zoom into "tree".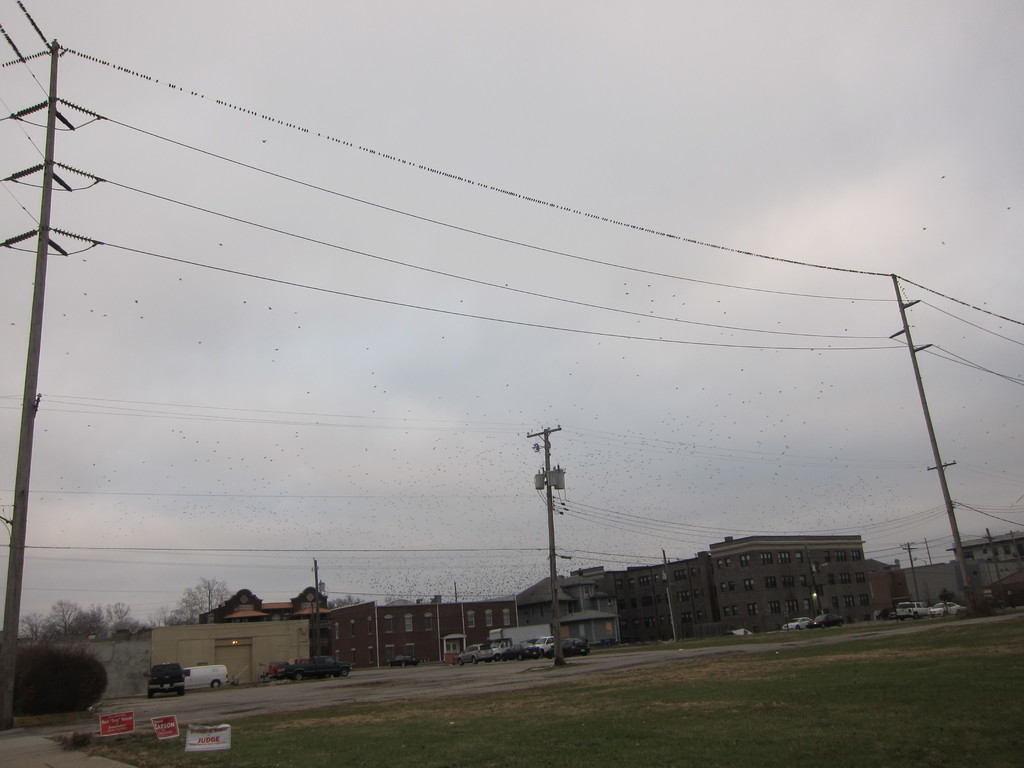
Zoom target: region(68, 607, 106, 638).
